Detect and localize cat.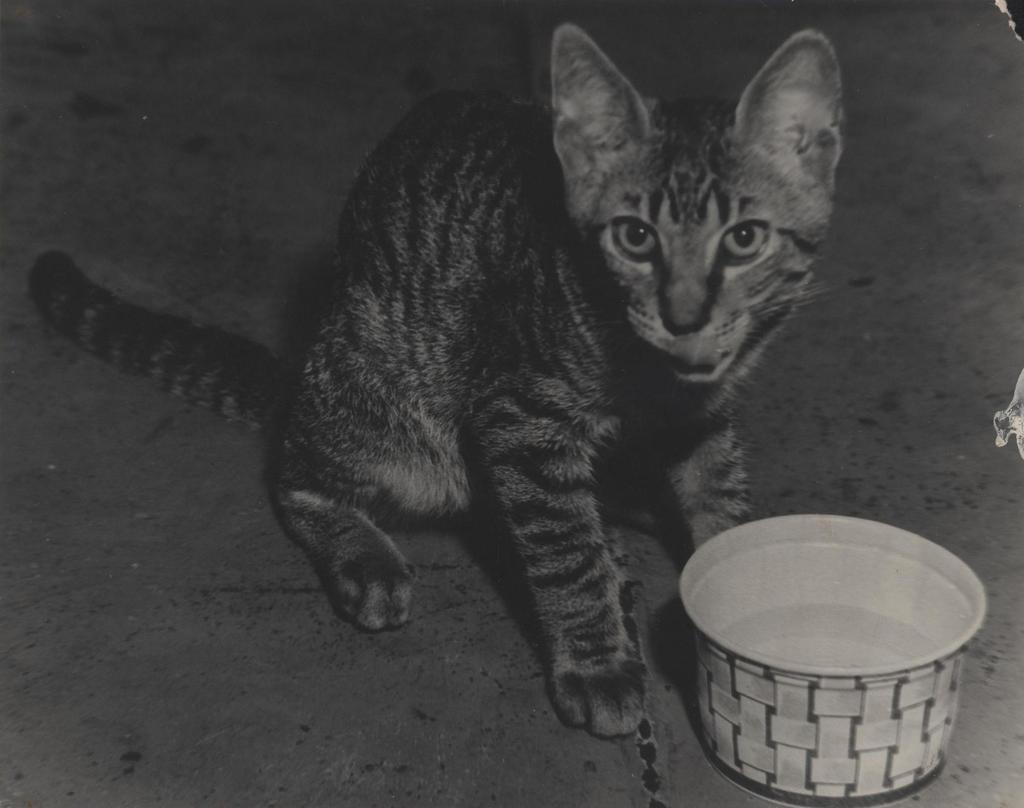
Localized at 30 23 856 737.
